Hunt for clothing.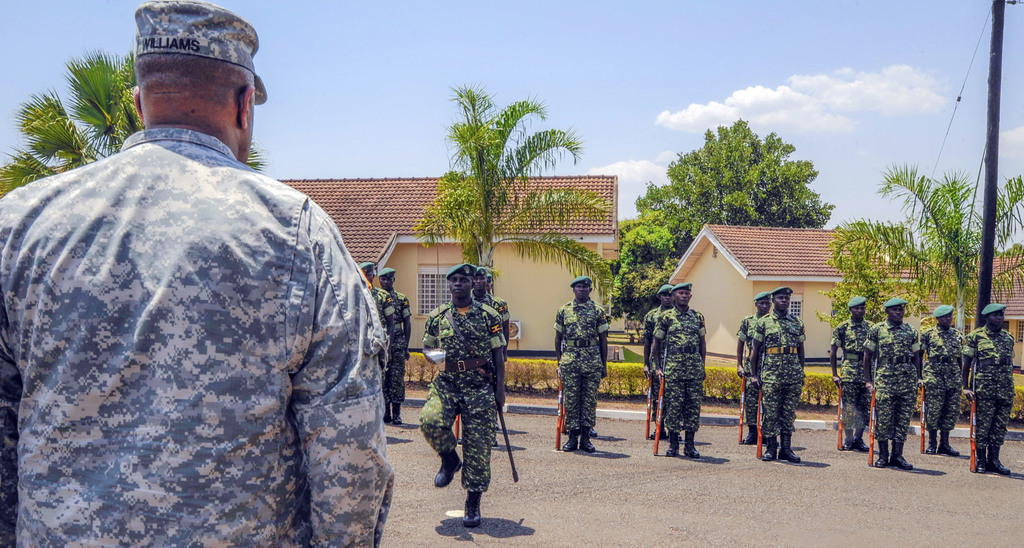
Hunted down at bbox(474, 291, 507, 403).
